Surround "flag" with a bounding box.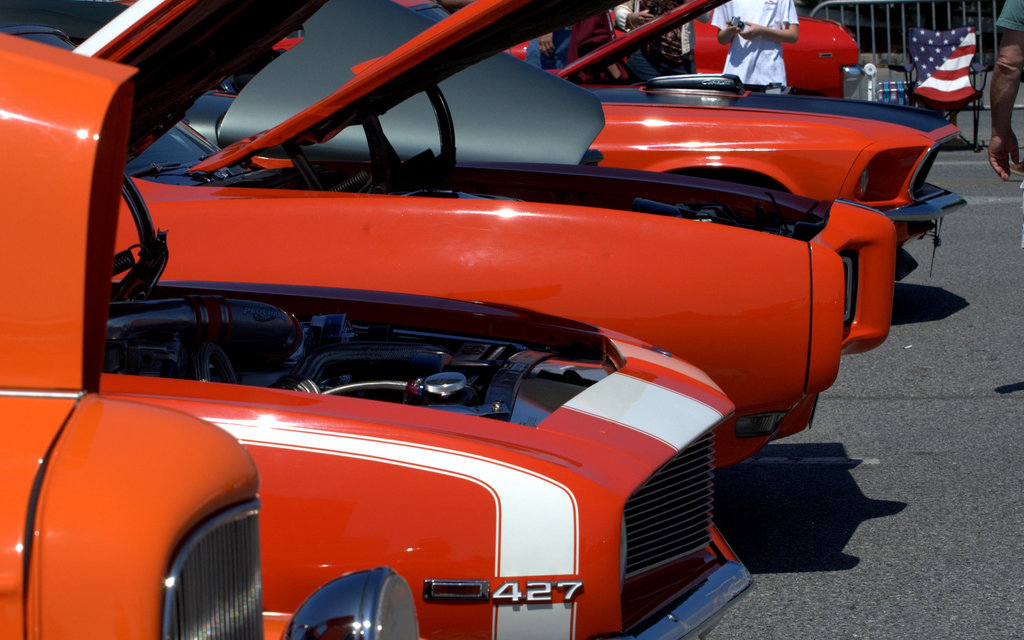
(x1=913, y1=38, x2=987, y2=117).
